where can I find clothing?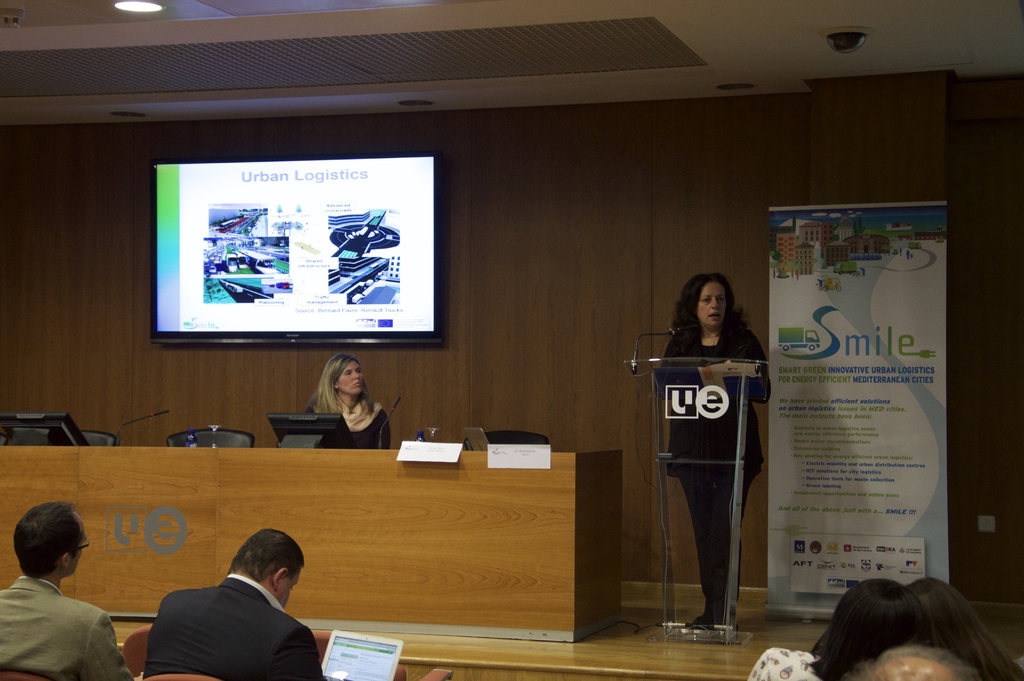
You can find it at left=138, top=557, right=332, bottom=680.
